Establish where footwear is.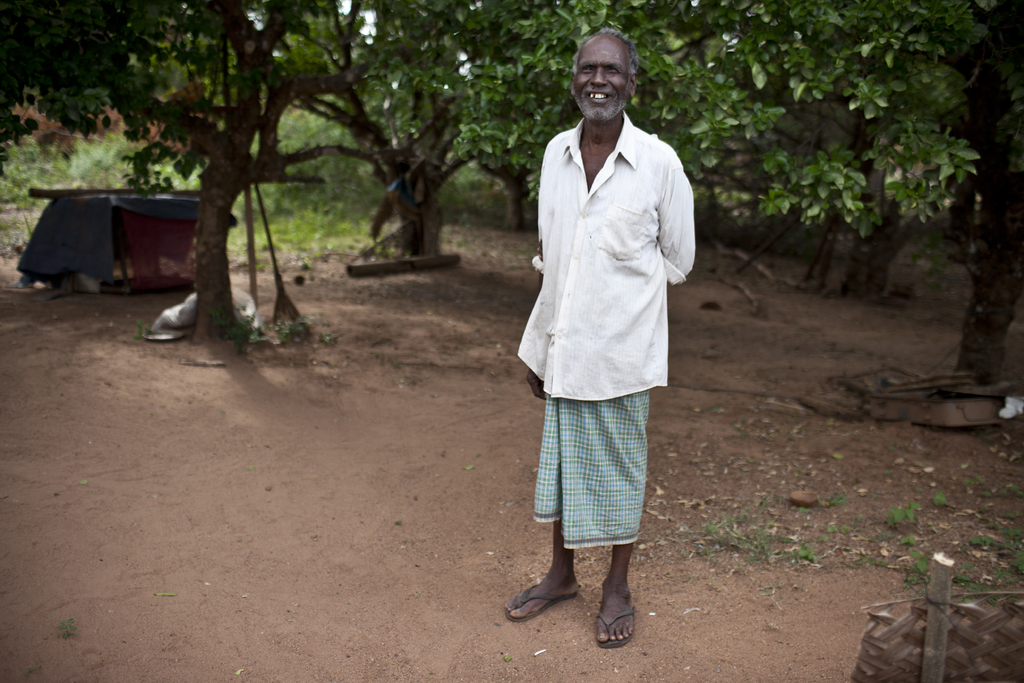
Established at 507 579 580 623.
